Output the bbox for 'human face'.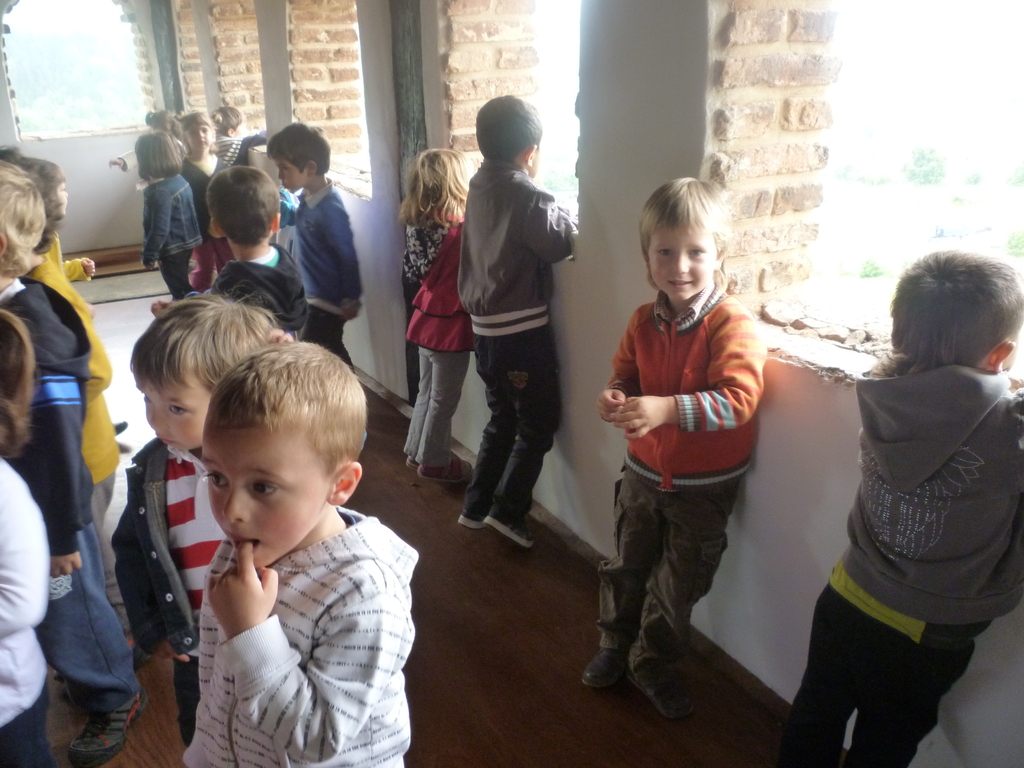
pyautogui.locateOnScreen(657, 227, 717, 304).
